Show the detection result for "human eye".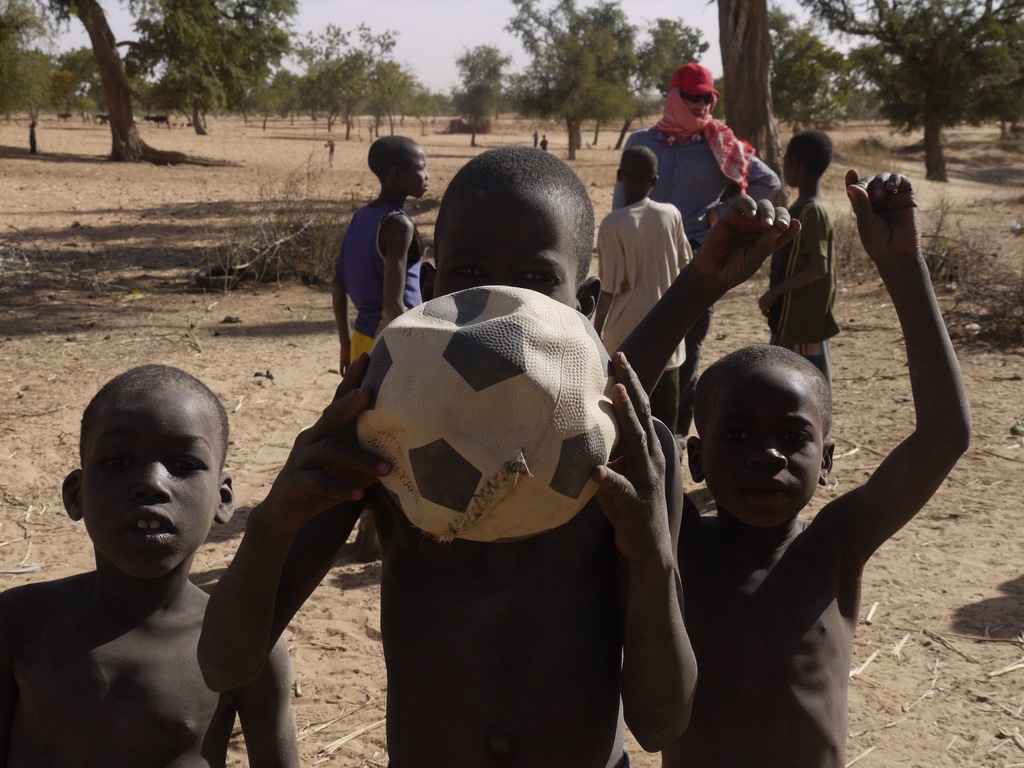
[left=447, top=253, right=485, bottom=280].
